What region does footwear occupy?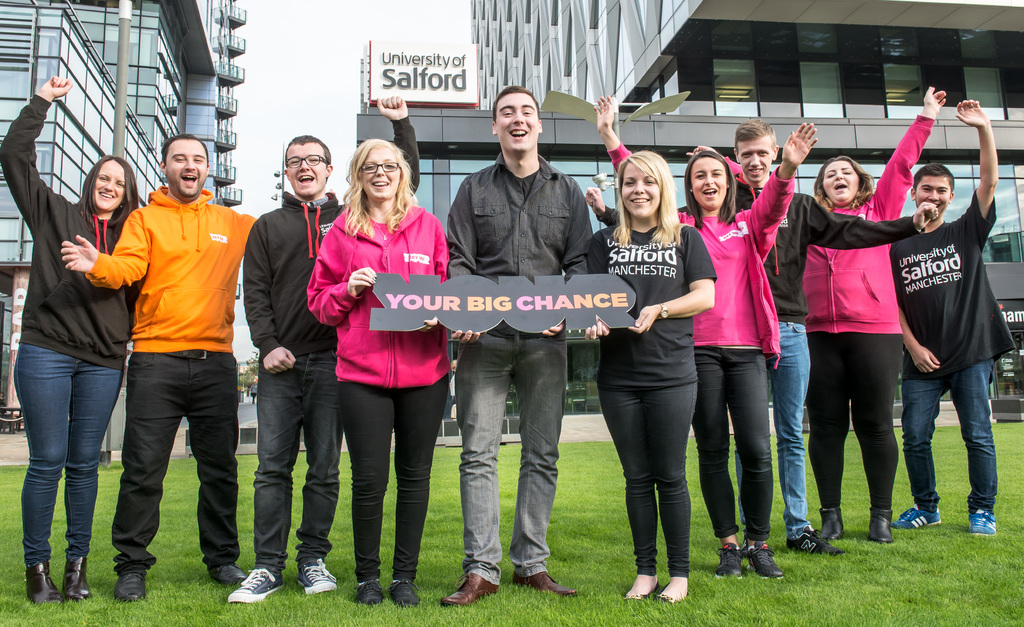
crop(866, 504, 892, 545).
